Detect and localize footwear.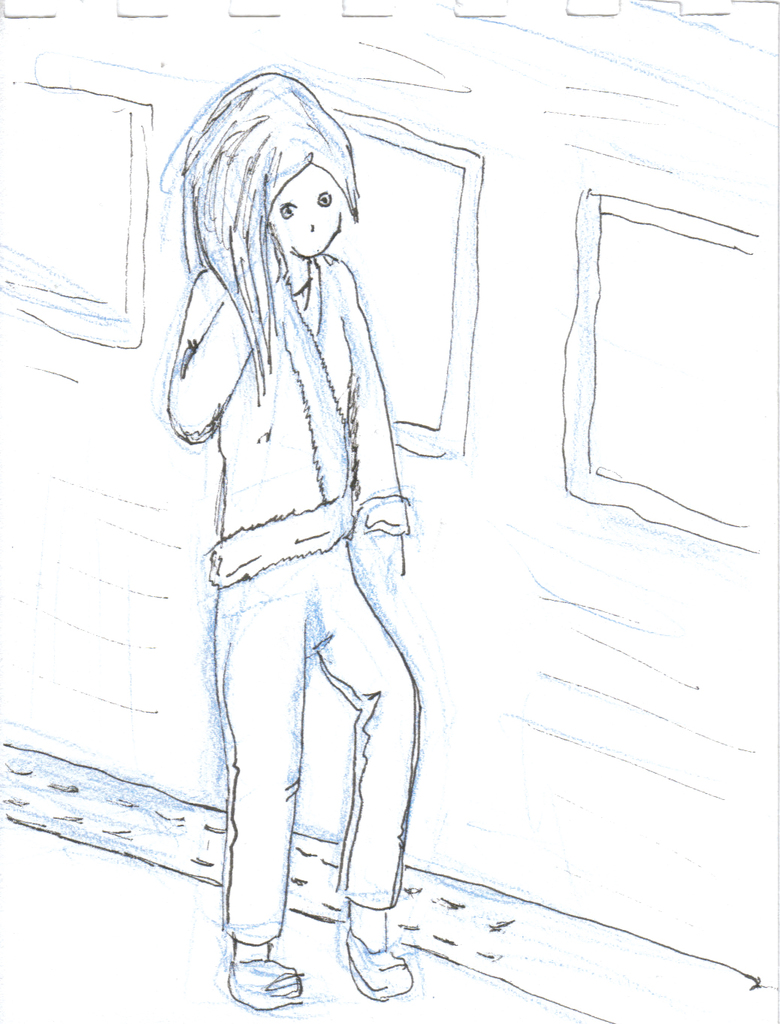
Localized at box(218, 947, 306, 1005).
